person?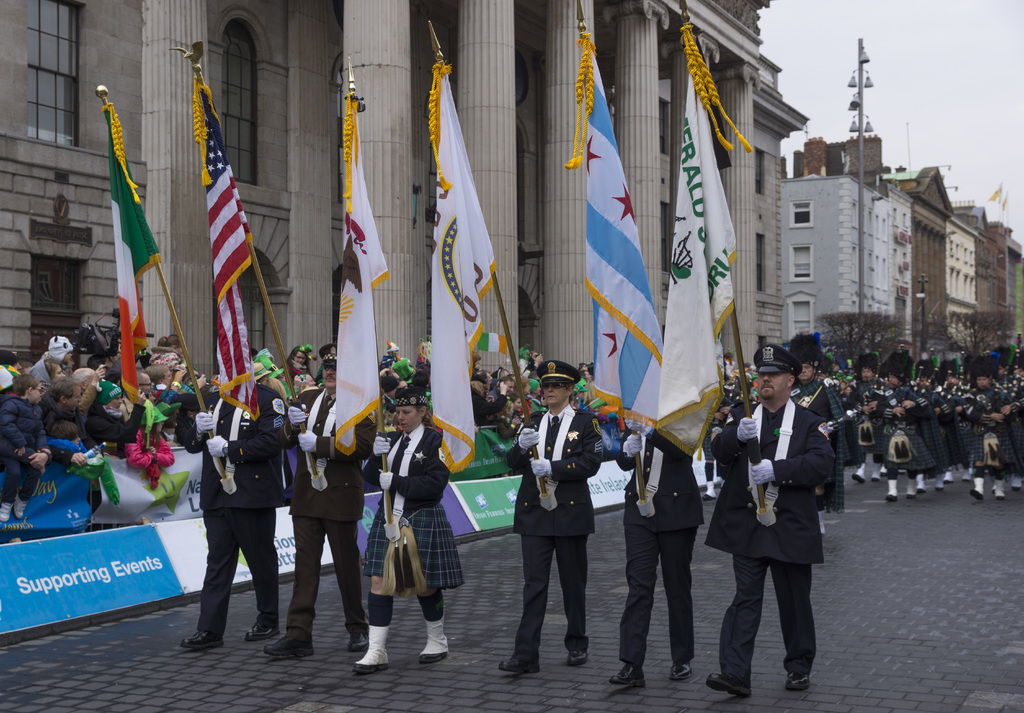
x1=349 y1=373 x2=472 y2=674
